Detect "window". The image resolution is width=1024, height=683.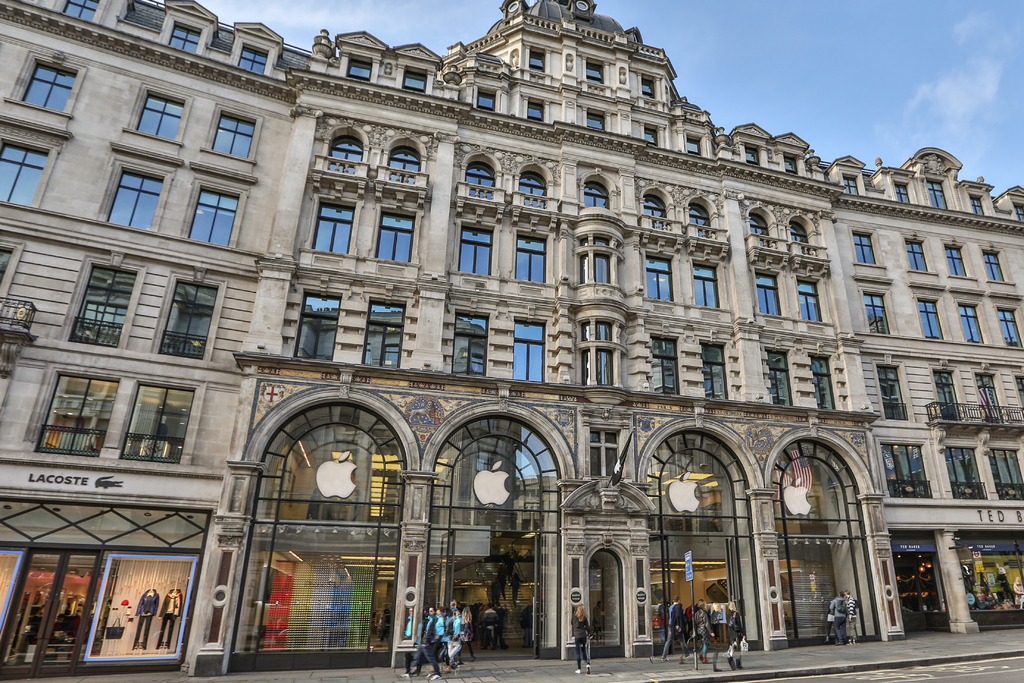
box(1014, 201, 1023, 226).
